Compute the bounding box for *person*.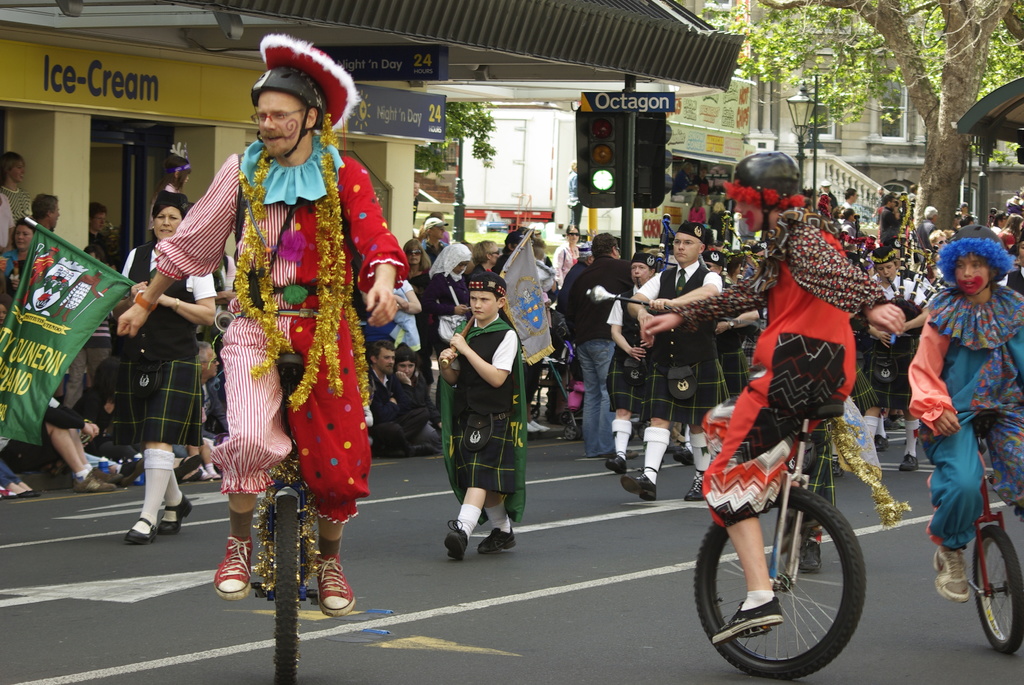
[left=698, top=229, right=721, bottom=300].
